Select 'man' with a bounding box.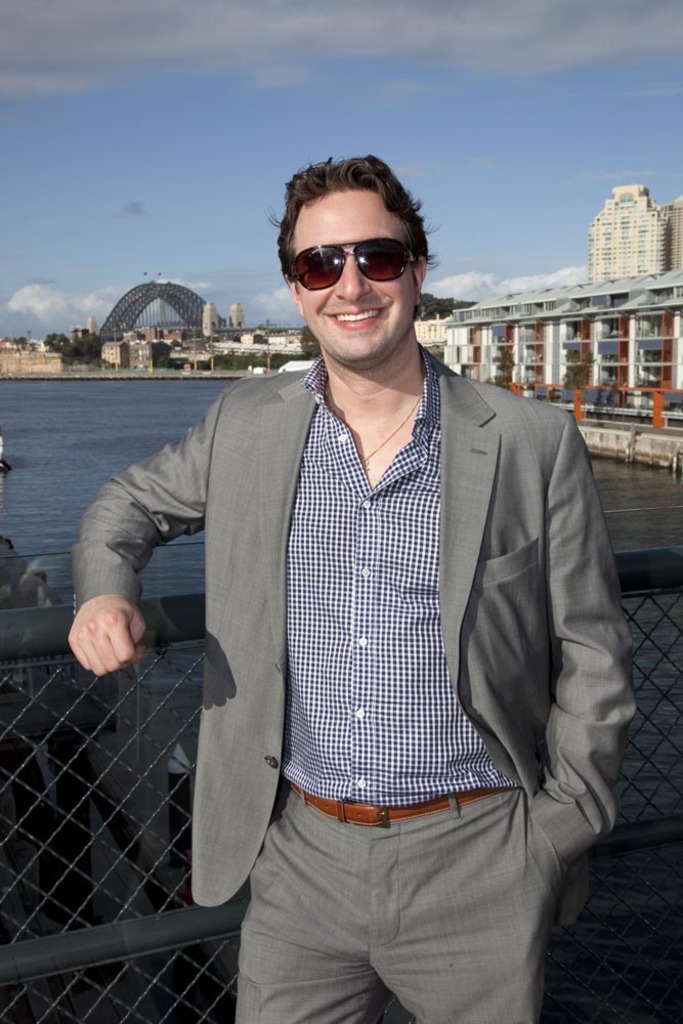
112:180:637:1006.
